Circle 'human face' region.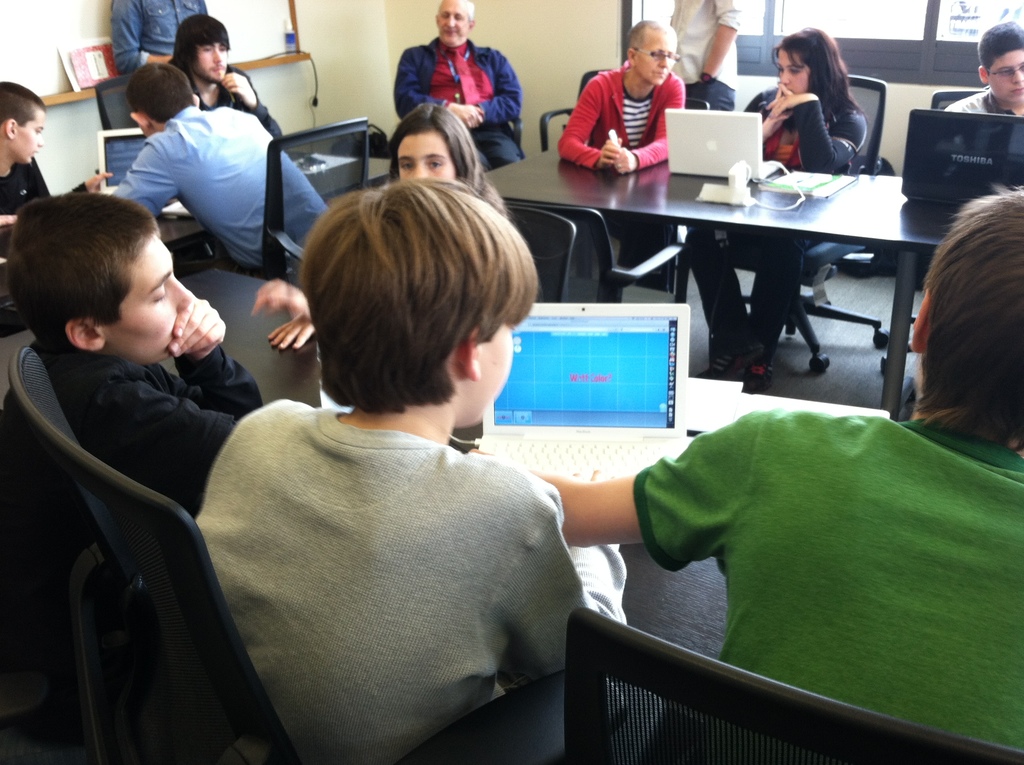
Region: l=634, t=34, r=673, b=81.
